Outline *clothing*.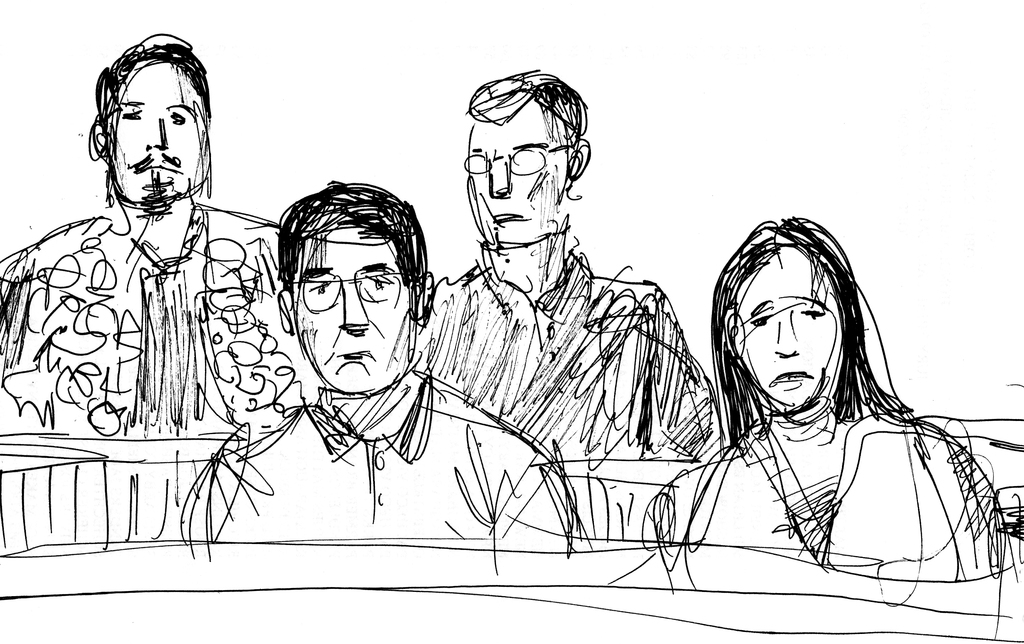
Outline: [left=408, top=240, right=725, bottom=455].
